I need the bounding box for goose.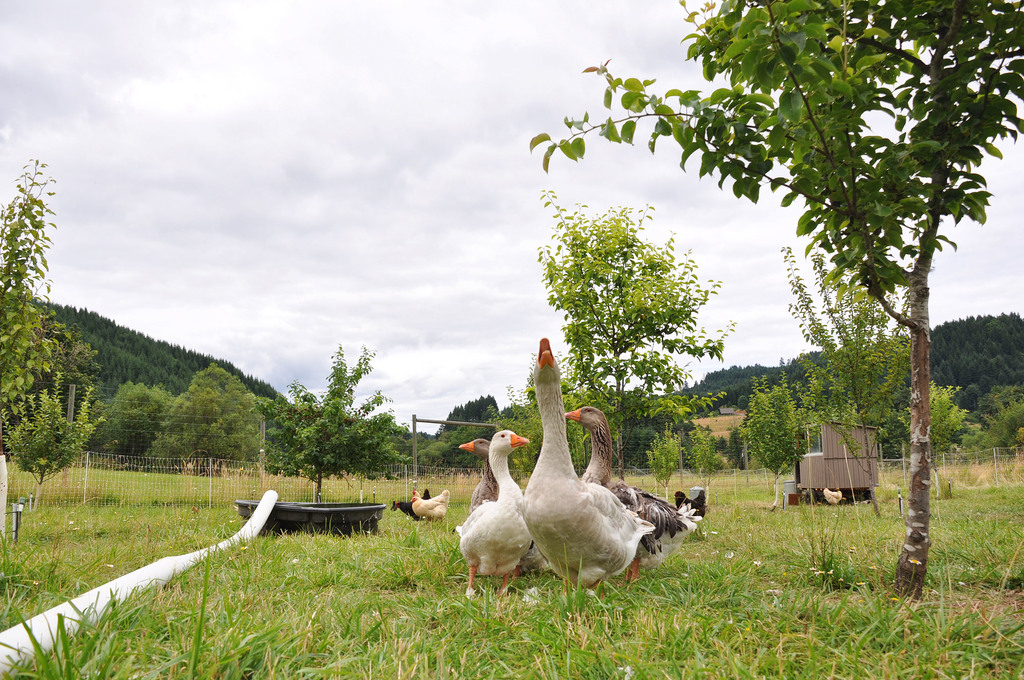
Here it is: box(521, 338, 653, 594).
